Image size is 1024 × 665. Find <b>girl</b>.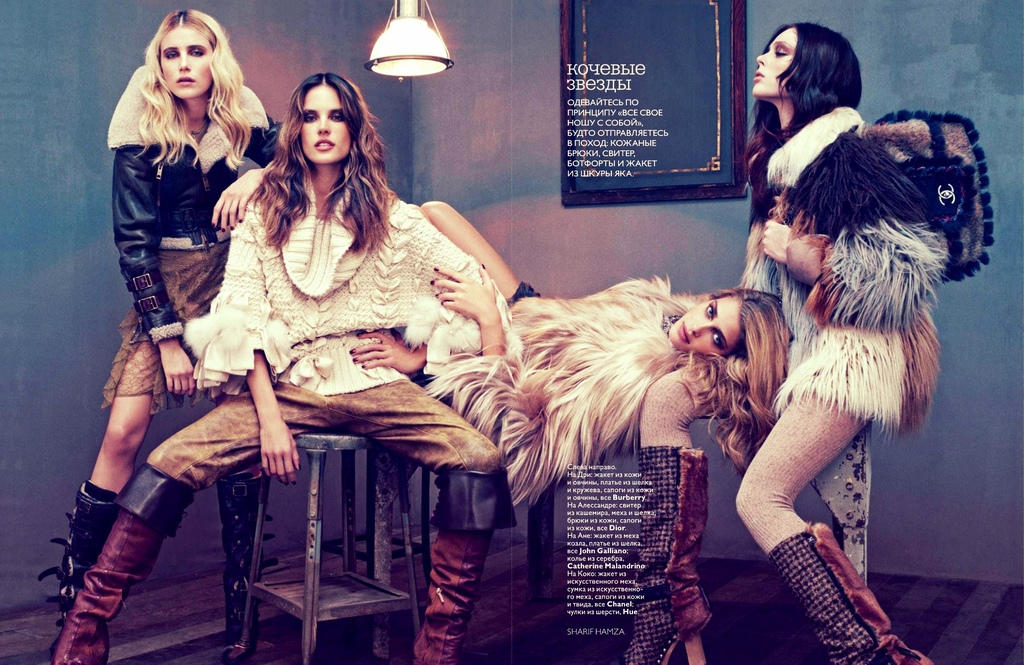
rect(739, 19, 995, 664).
